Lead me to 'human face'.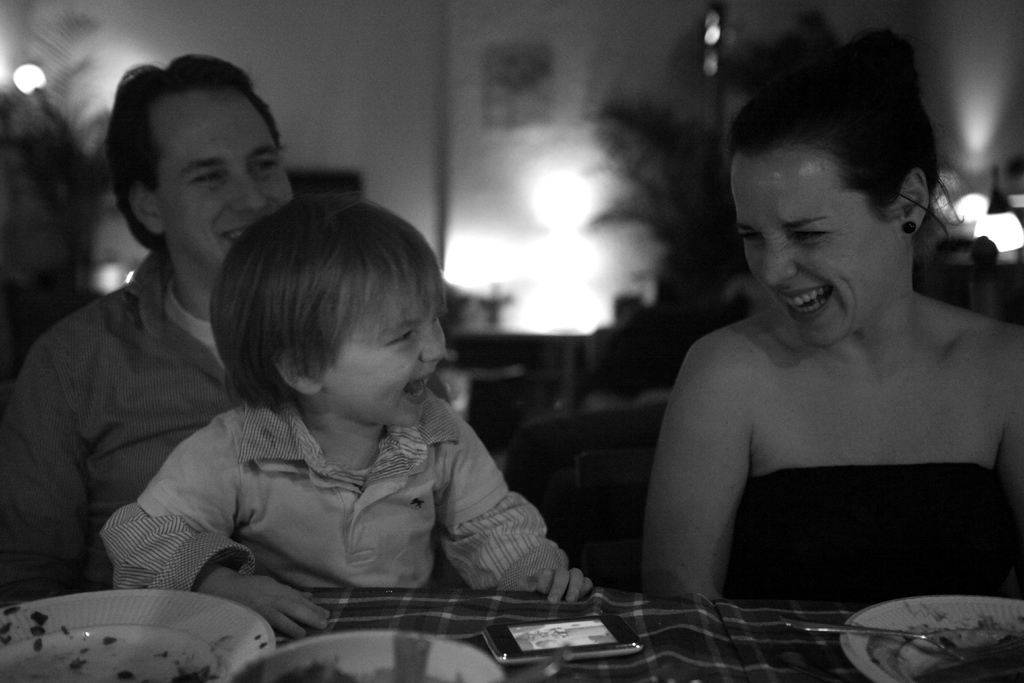
Lead to l=731, t=149, r=901, b=346.
